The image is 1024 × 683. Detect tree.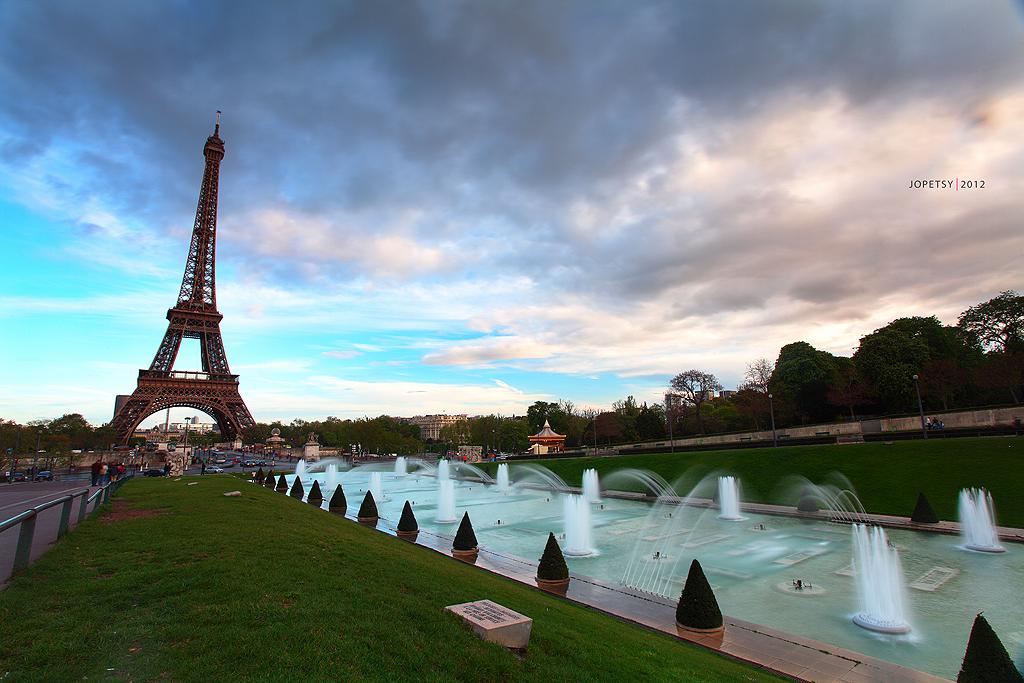
Detection: bbox=[517, 397, 581, 459].
